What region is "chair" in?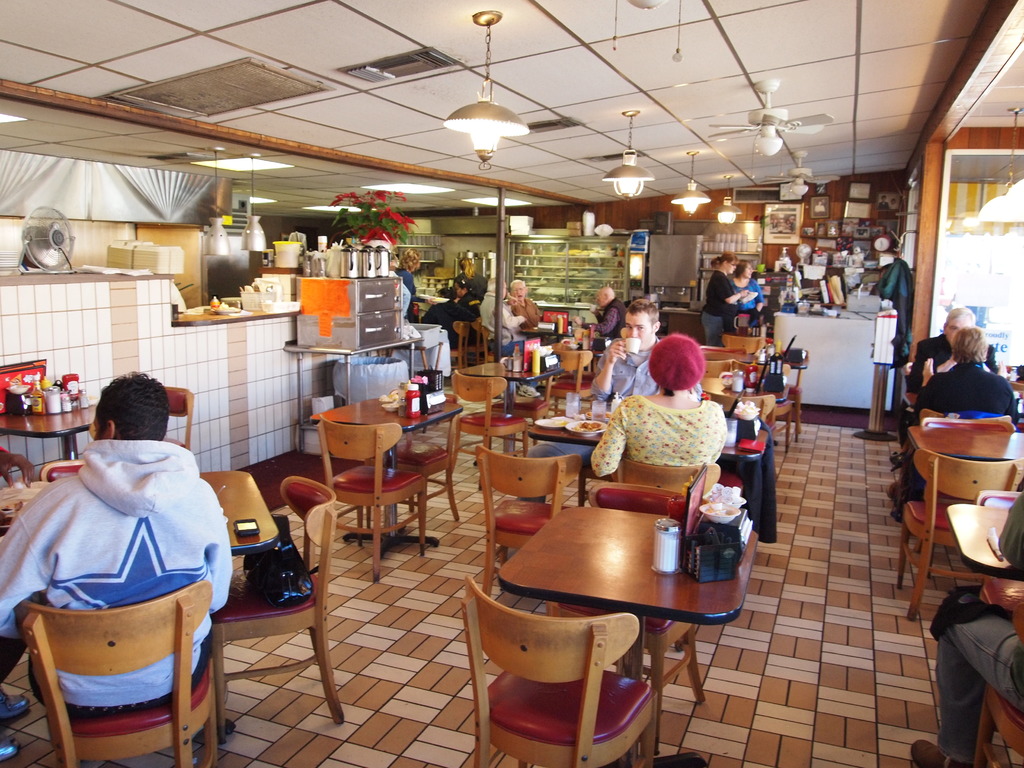
<region>912, 410, 1017, 426</region>.
